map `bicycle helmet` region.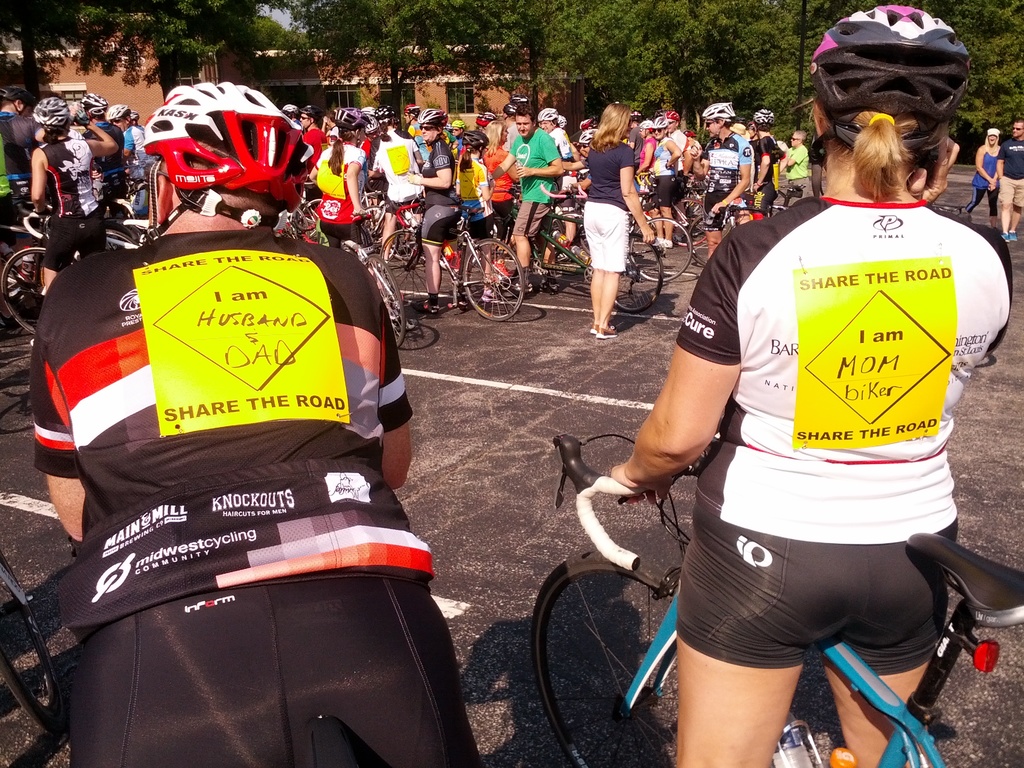
Mapped to bbox(420, 105, 445, 124).
